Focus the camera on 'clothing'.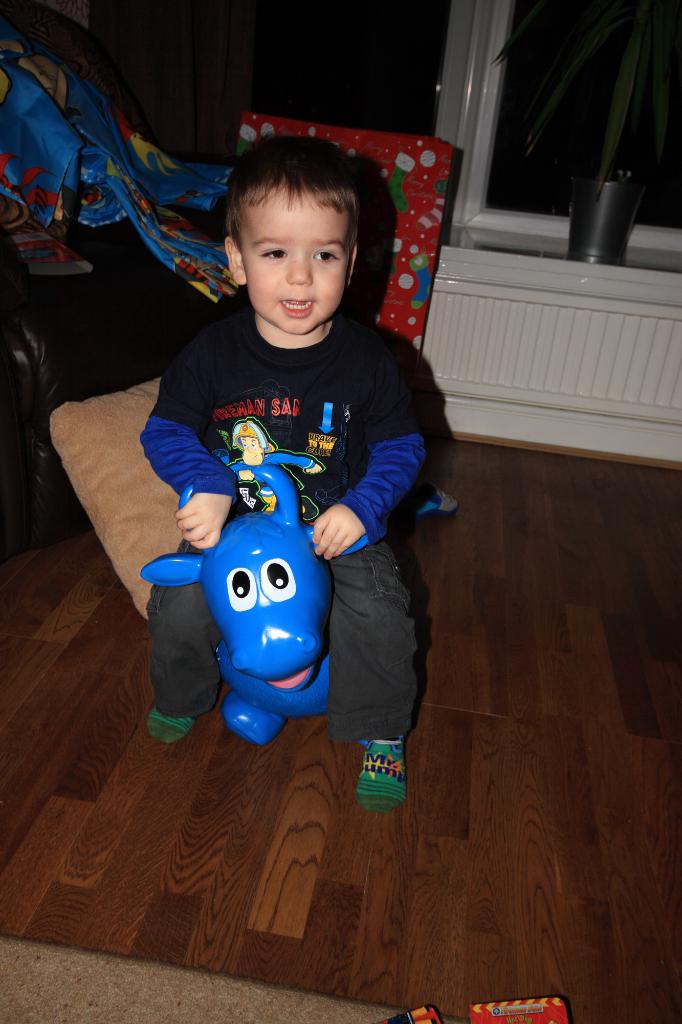
Focus region: [143, 300, 416, 748].
